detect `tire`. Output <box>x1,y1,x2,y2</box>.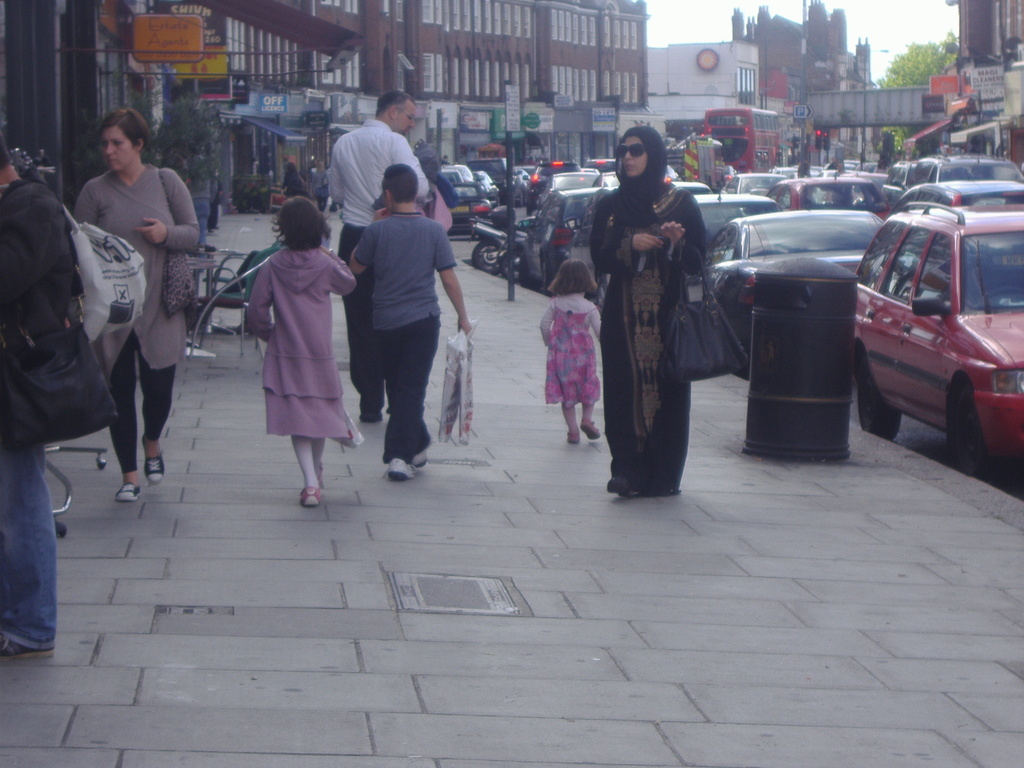
<box>947,381,991,484</box>.
